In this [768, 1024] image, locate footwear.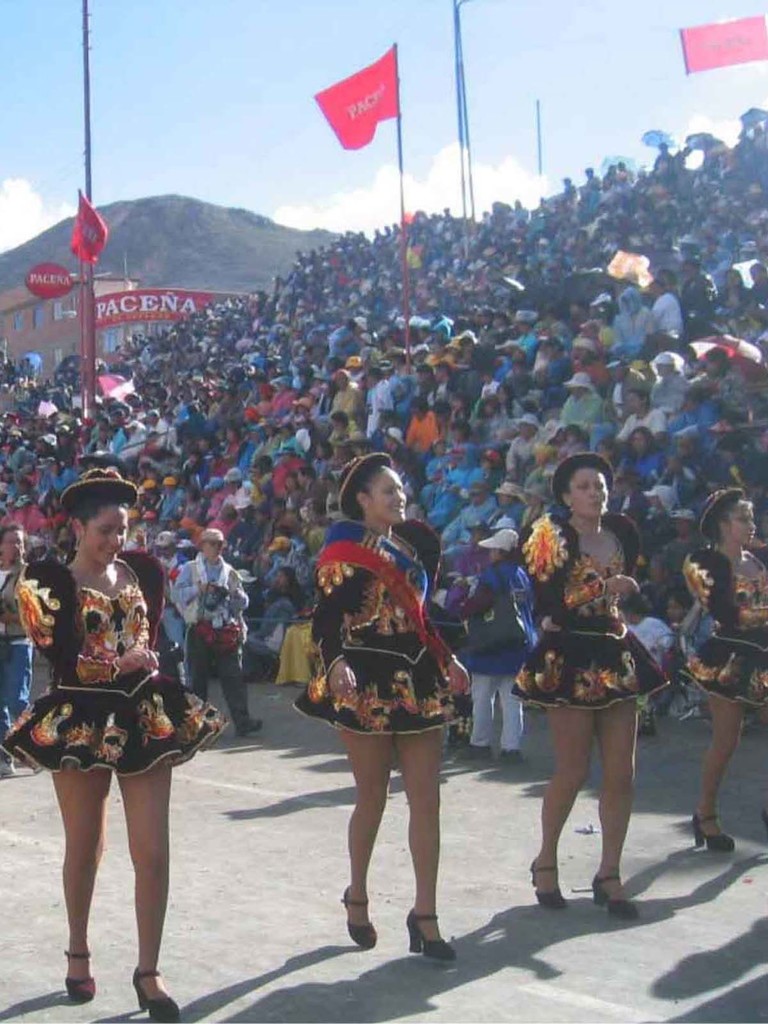
Bounding box: (left=237, top=719, right=268, bottom=739).
